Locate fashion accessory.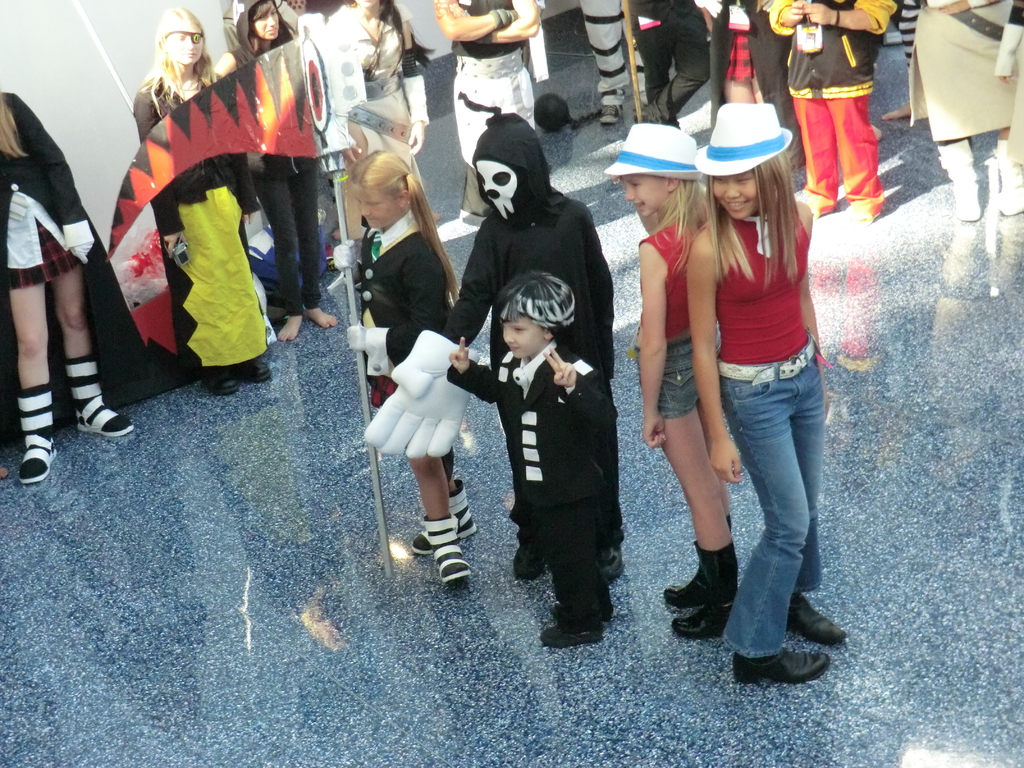
Bounding box: [x1=603, y1=120, x2=702, y2=178].
